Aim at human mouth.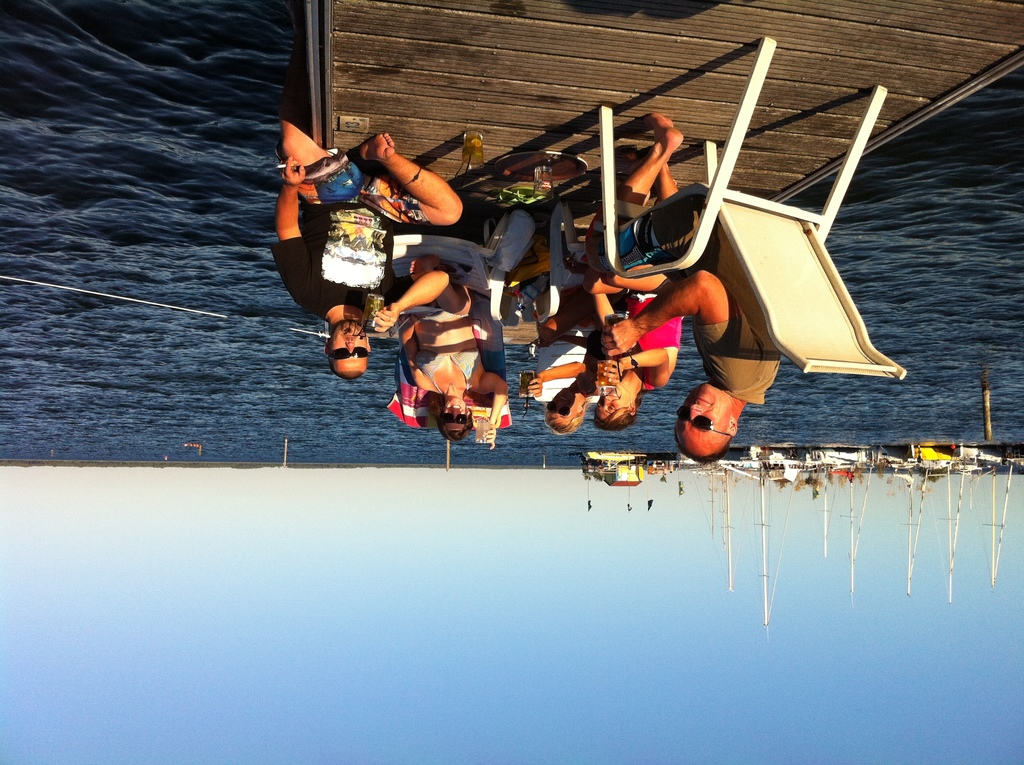
Aimed at left=697, top=396, right=712, bottom=405.
